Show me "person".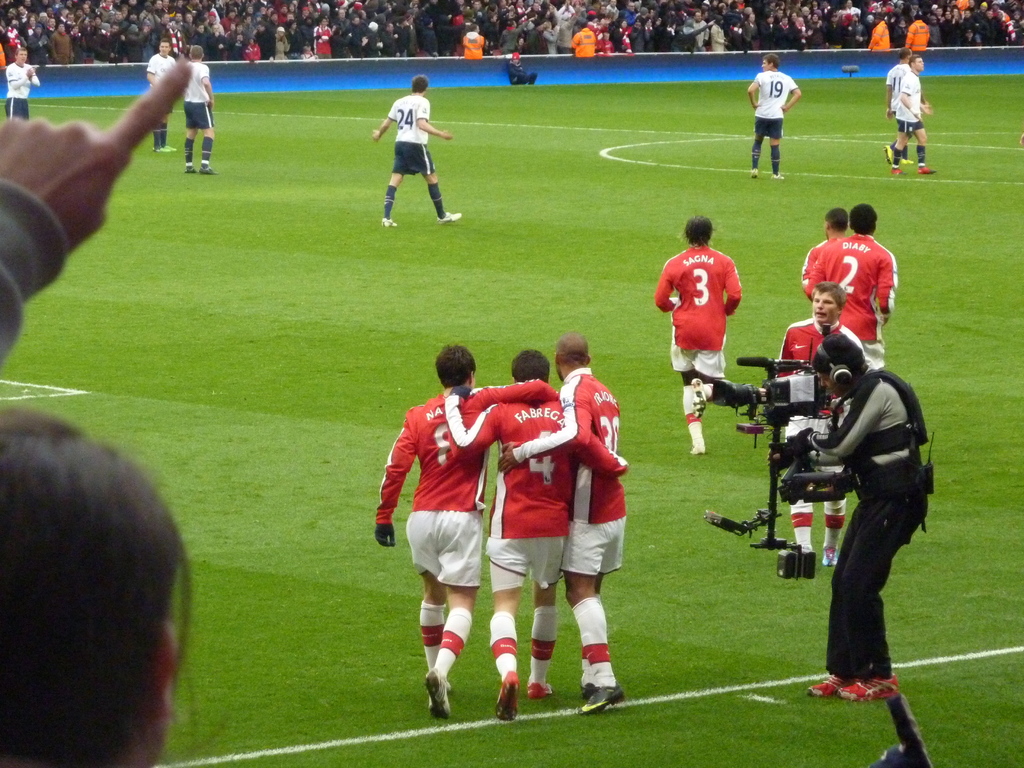
"person" is here: l=441, t=344, r=629, b=719.
